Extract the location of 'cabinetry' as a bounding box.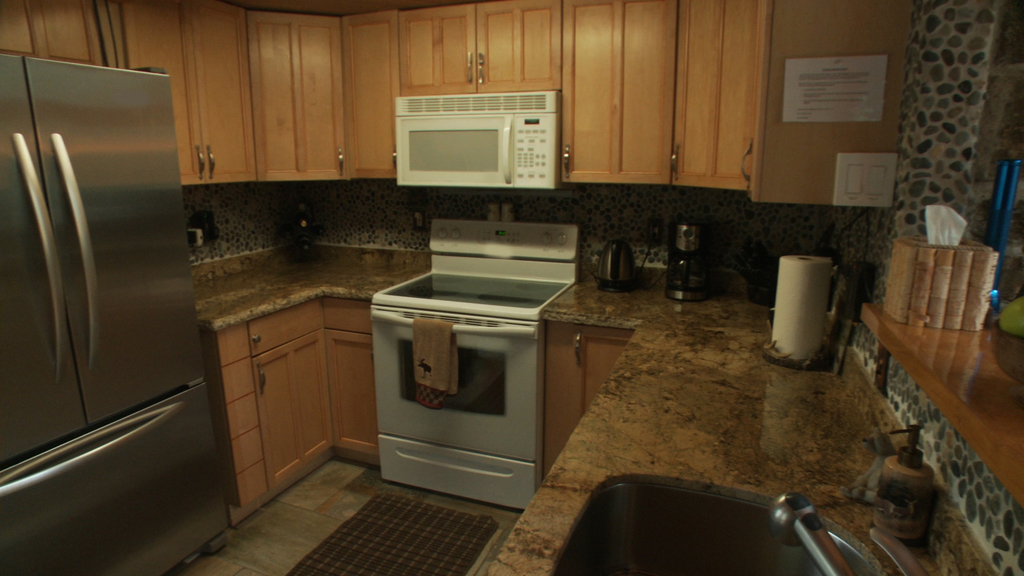
locate(483, 280, 1002, 575).
